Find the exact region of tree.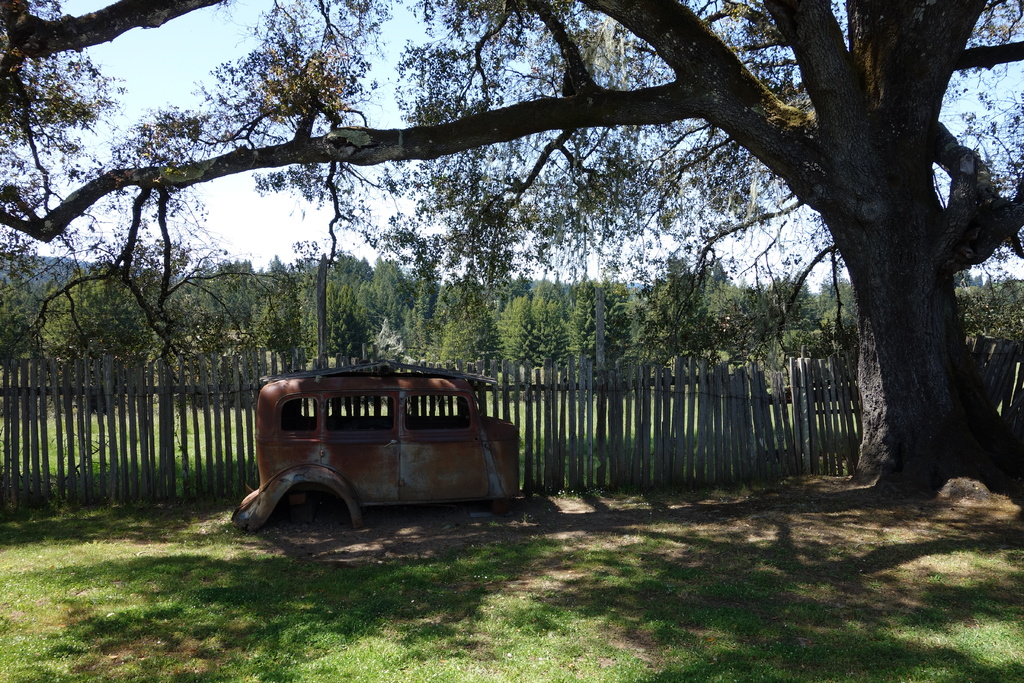
Exact region: 427, 277, 486, 335.
